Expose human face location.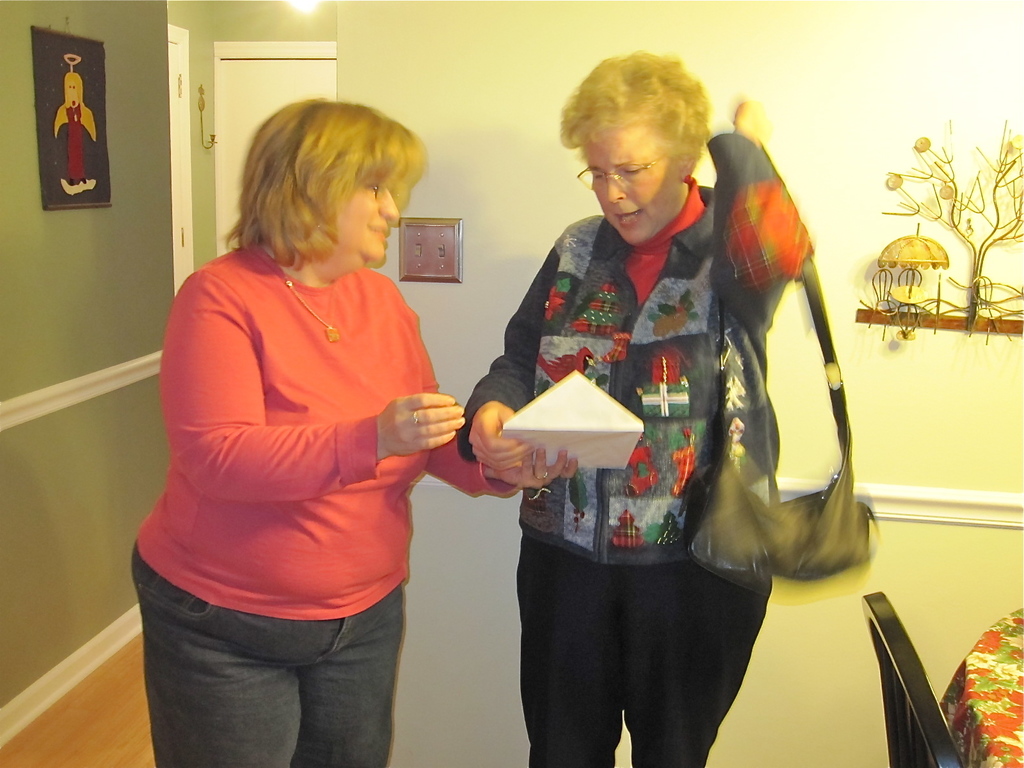
Exposed at <box>306,154,412,265</box>.
